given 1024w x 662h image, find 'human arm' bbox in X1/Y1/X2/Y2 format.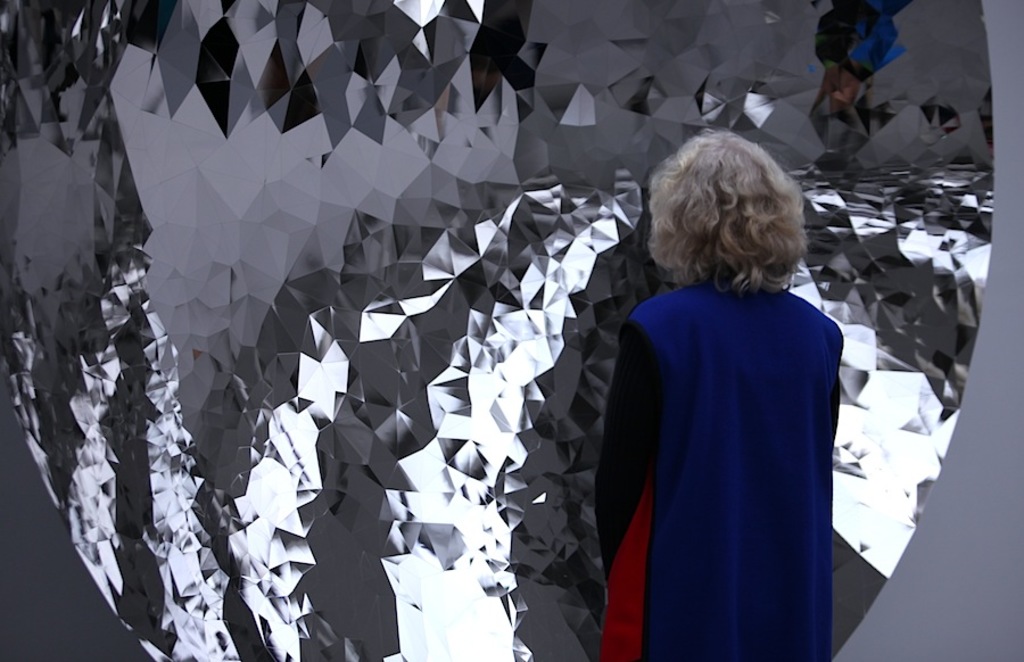
583/318/671/576.
